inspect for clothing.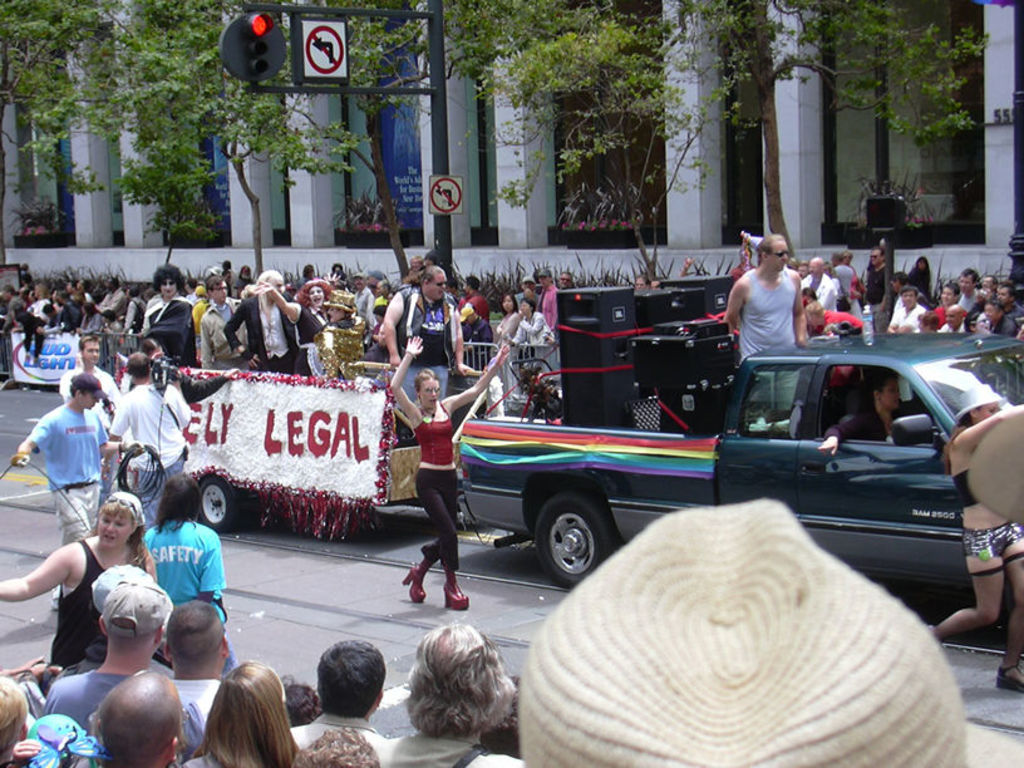
Inspection: box=[56, 299, 84, 328].
